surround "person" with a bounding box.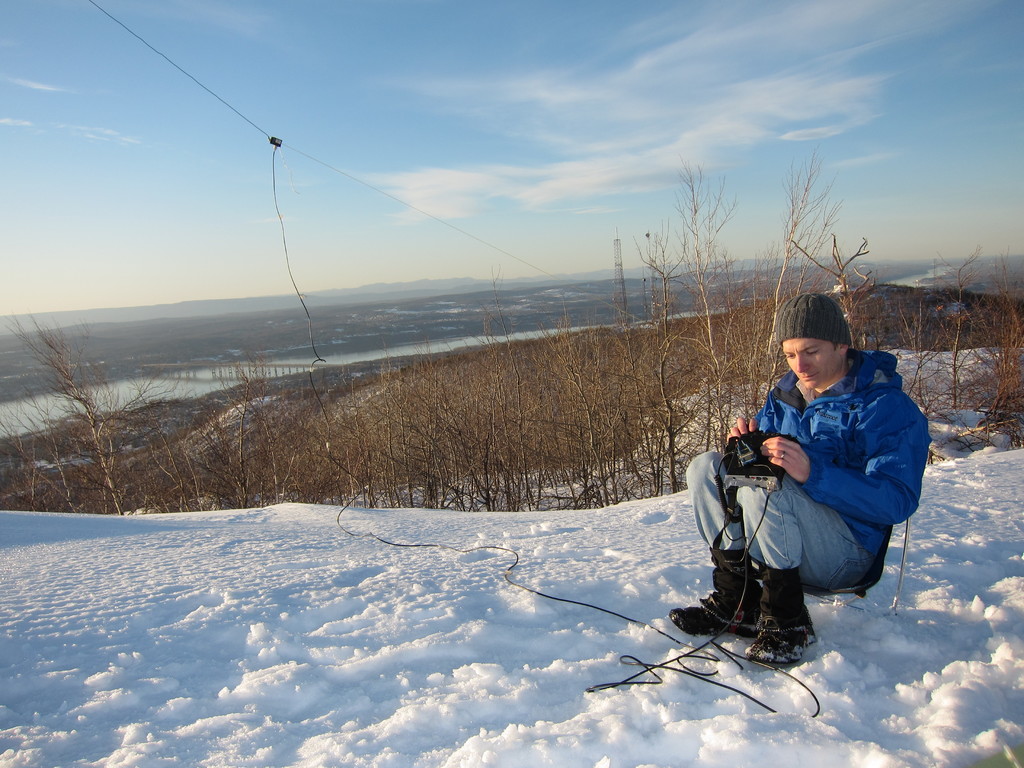
BBox(682, 301, 918, 692).
